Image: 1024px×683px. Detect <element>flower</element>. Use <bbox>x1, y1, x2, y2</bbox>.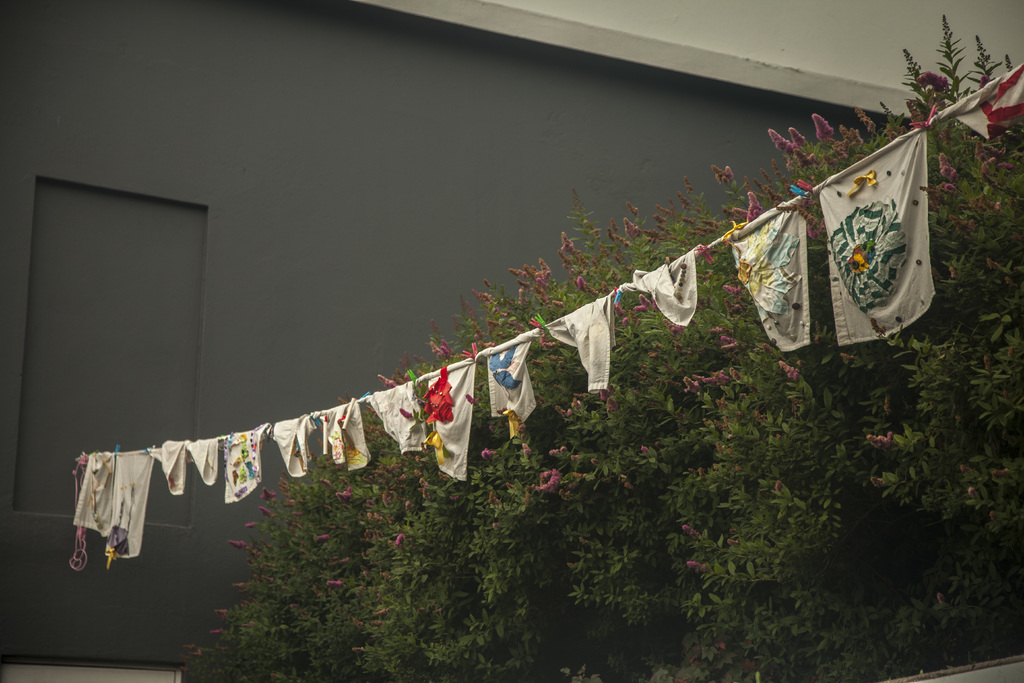
<bbox>984, 255, 1000, 273</bbox>.
